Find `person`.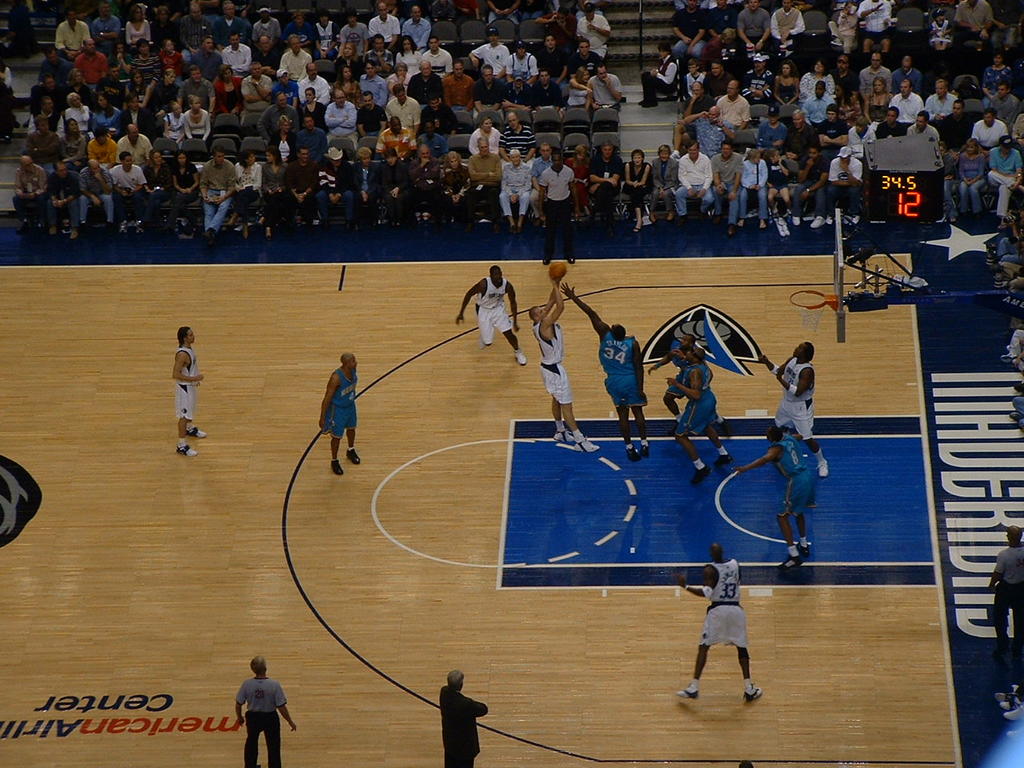
l=929, t=6, r=950, b=50.
